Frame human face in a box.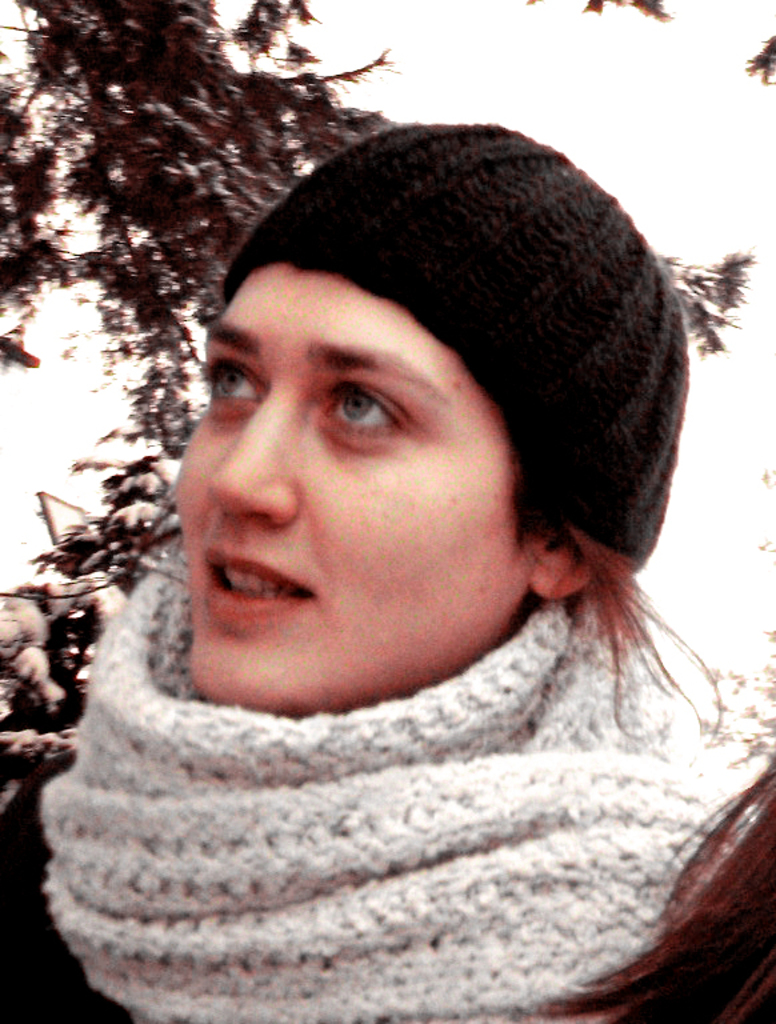
177:267:541:704.
